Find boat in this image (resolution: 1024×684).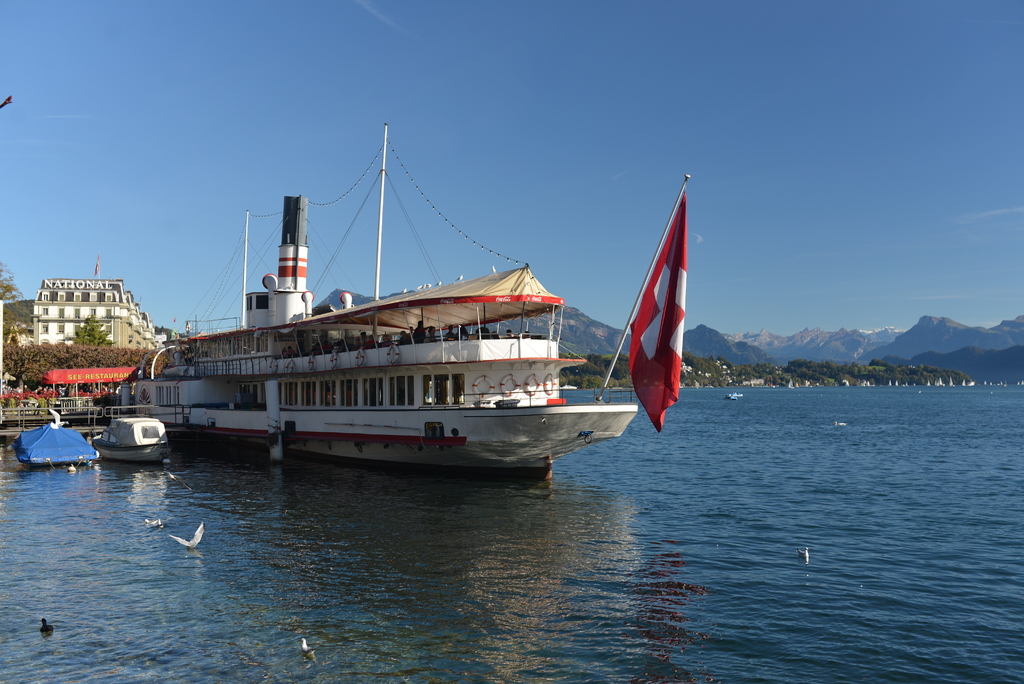
left=131, top=149, right=699, bottom=496.
